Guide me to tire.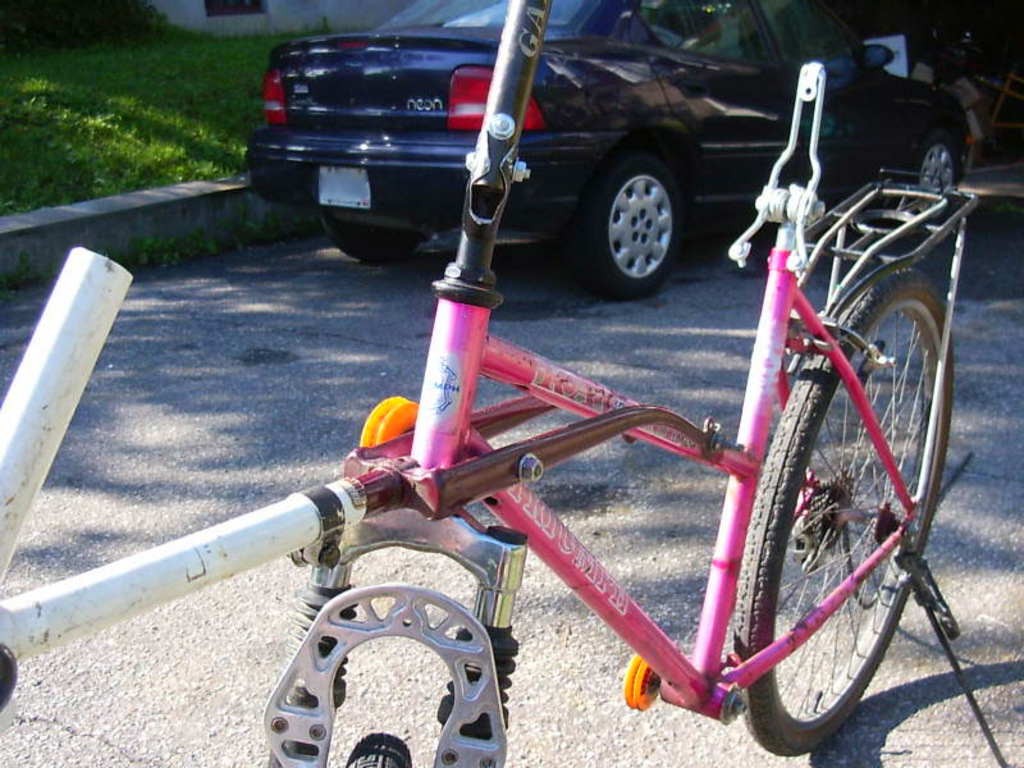
Guidance: [x1=575, y1=118, x2=690, y2=283].
